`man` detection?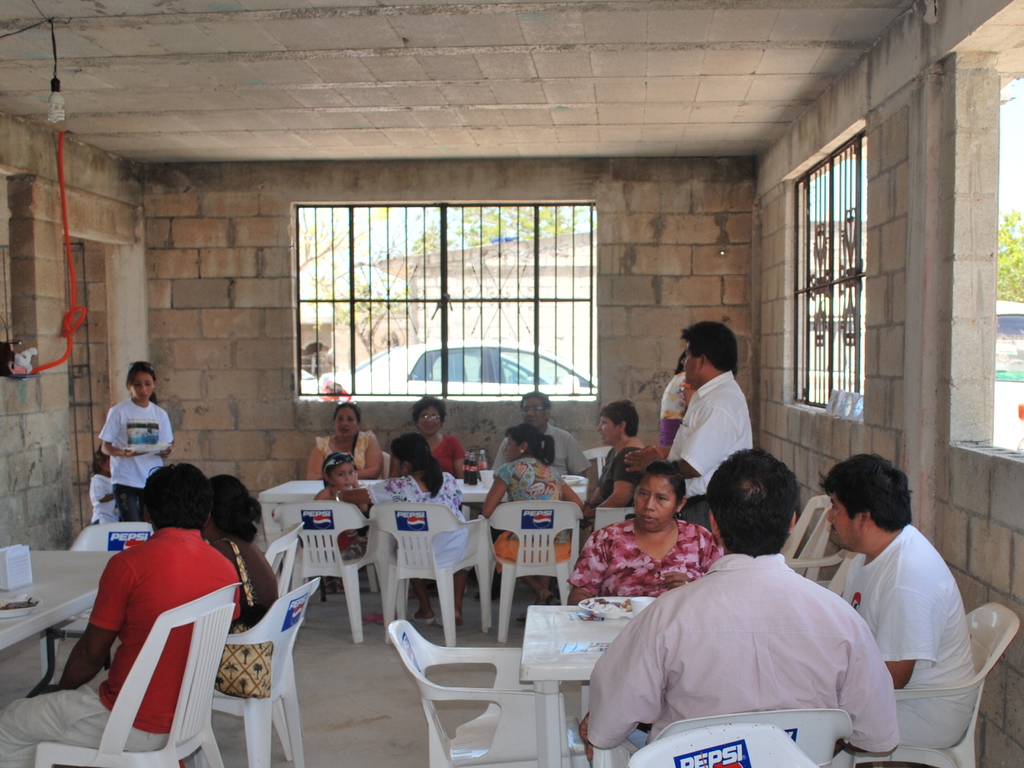
(x1=0, y1=461, x2=237, y2=767)
